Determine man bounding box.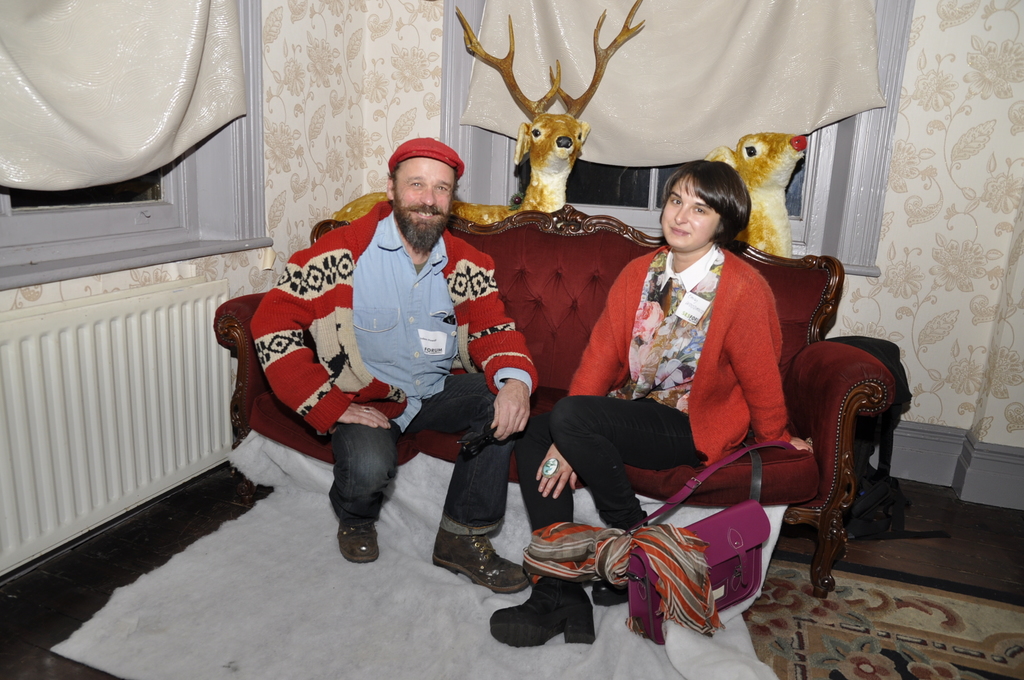
Determined: box=[249, 131, 528, 569].
